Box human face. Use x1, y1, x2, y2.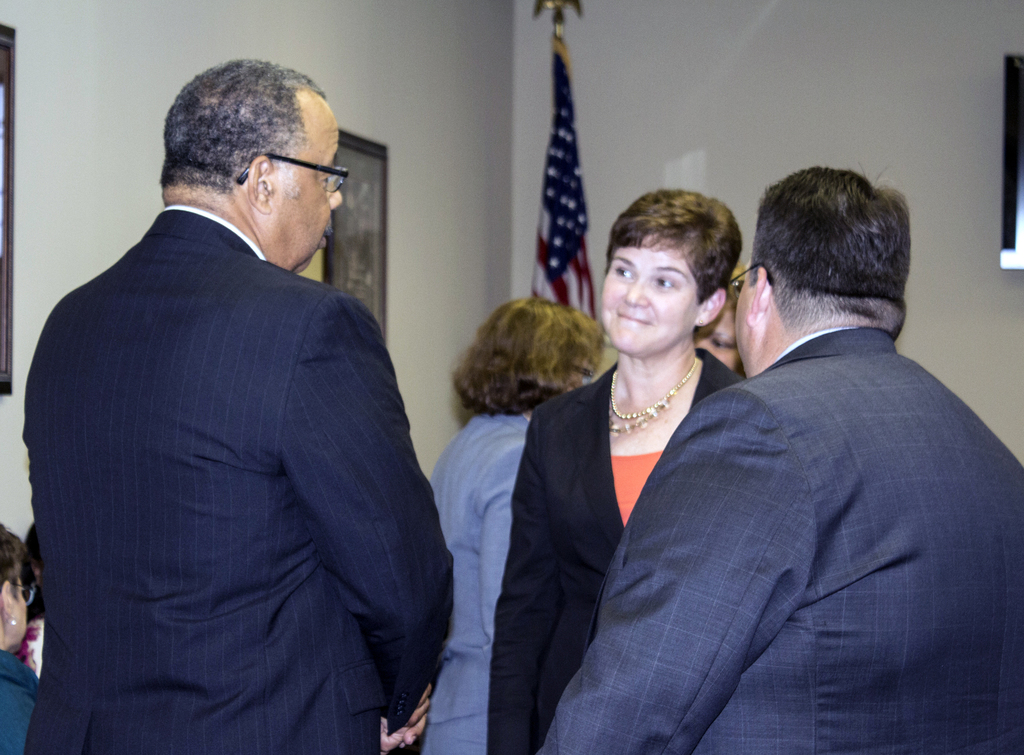
735, 273, 751, 380.
